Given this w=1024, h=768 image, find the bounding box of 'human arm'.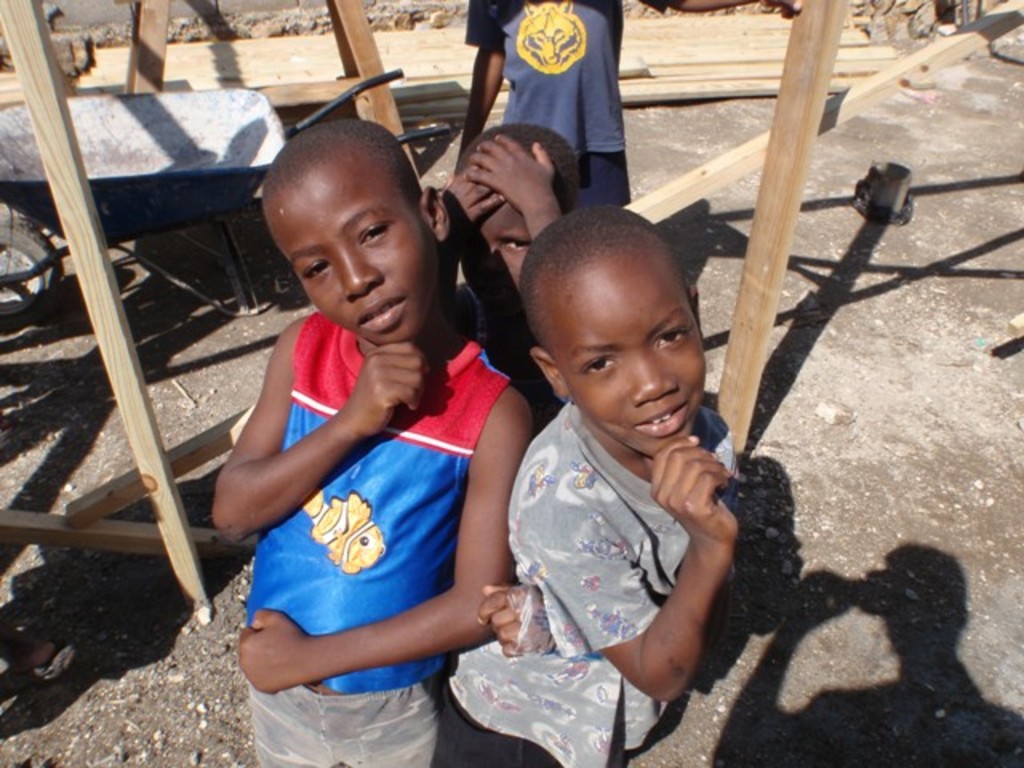
bbox=[189, 358, 360, 558].
